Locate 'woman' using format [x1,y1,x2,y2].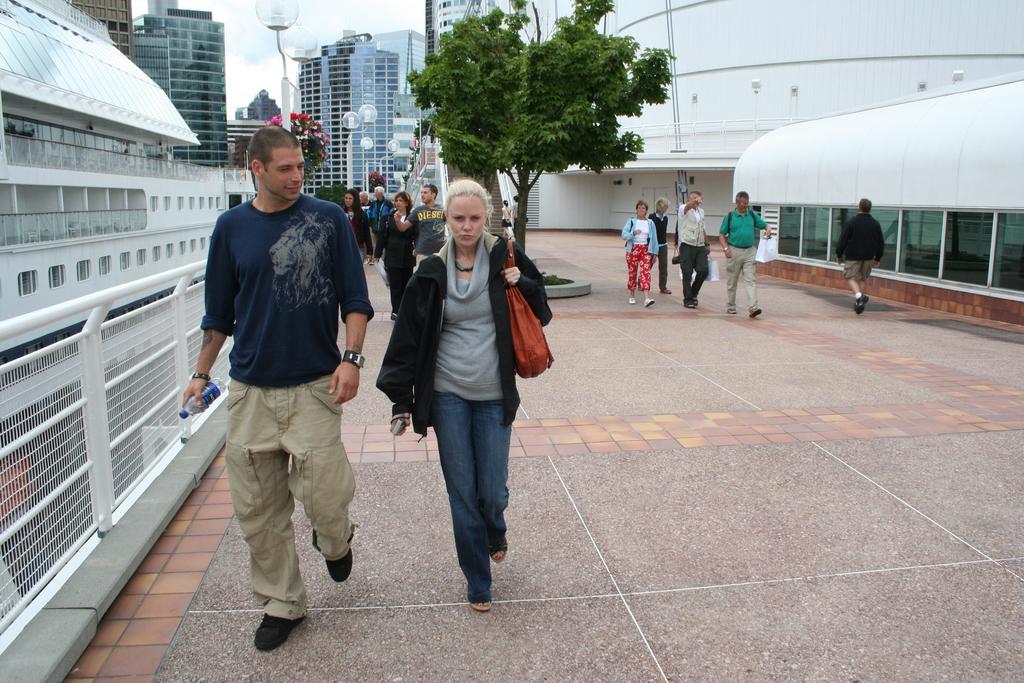
[623,204,662,309].
